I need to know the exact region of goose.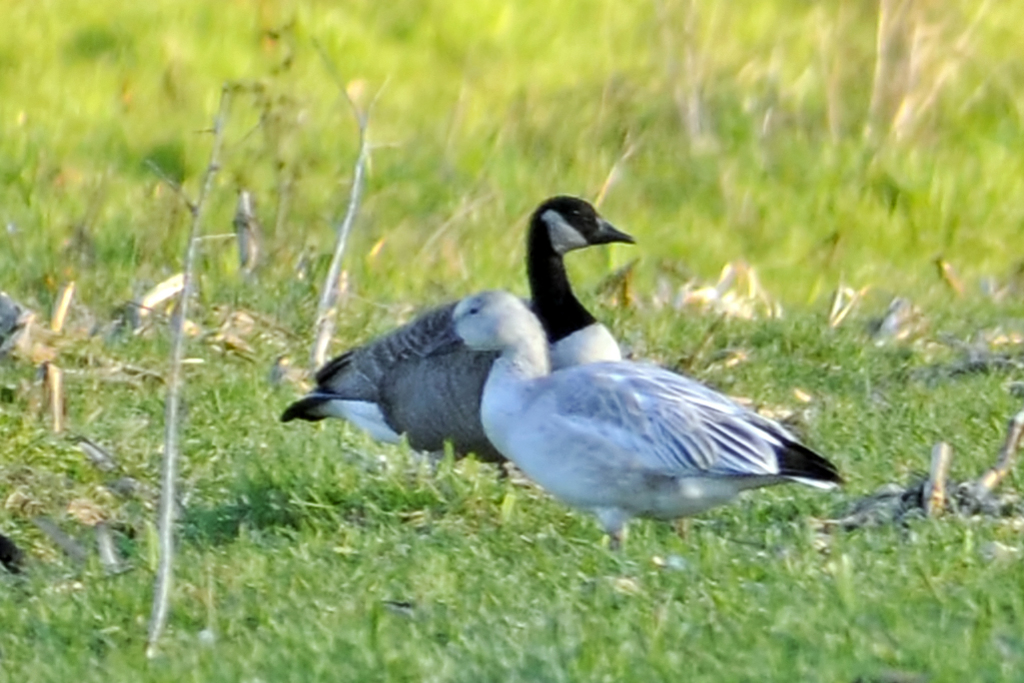
Region: region(419, 291, 840, 543).
